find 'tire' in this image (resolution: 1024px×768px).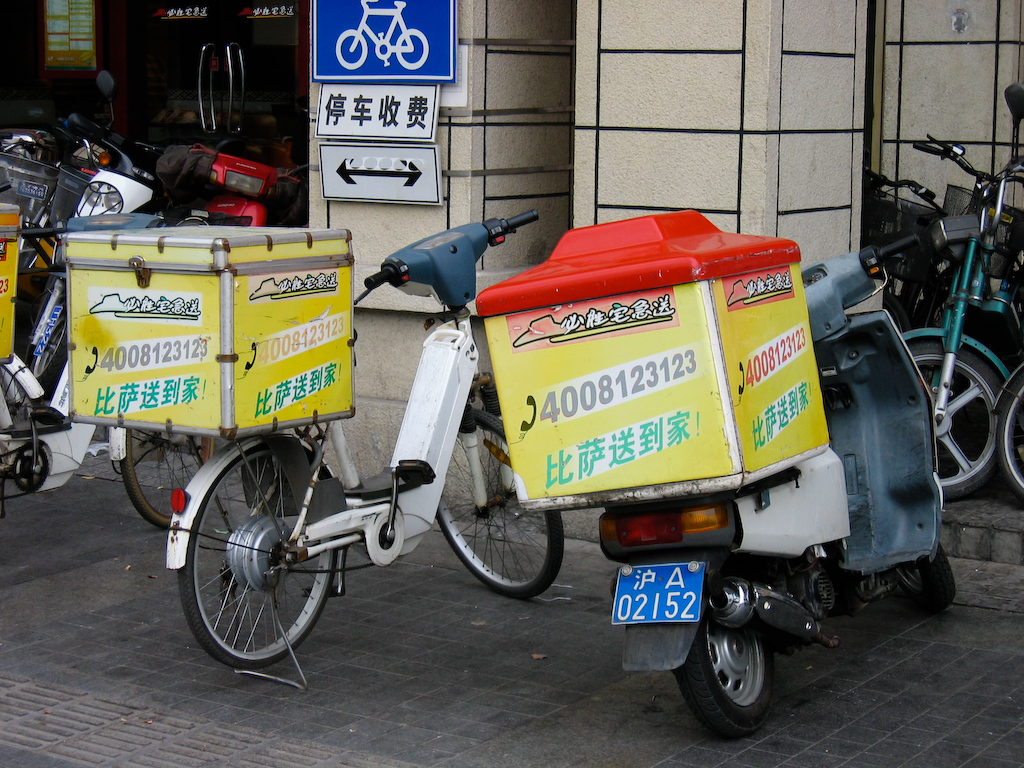
crop(892, 544, 956, 610).
